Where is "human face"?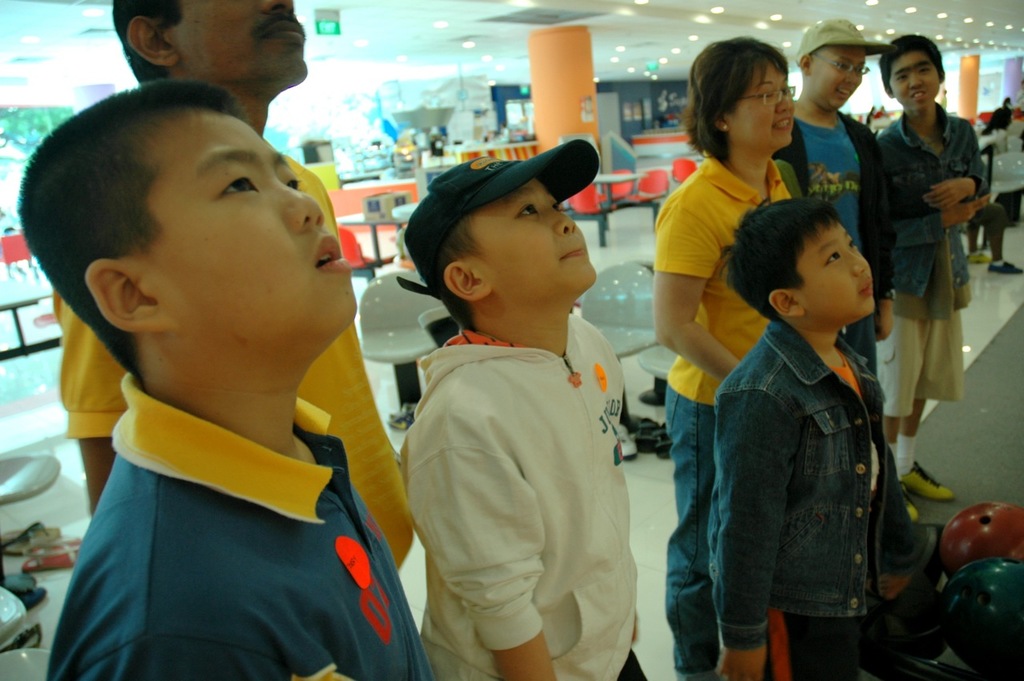
{"x1": 470, "y1": 182, "x2": 595, "y2": 285}.
